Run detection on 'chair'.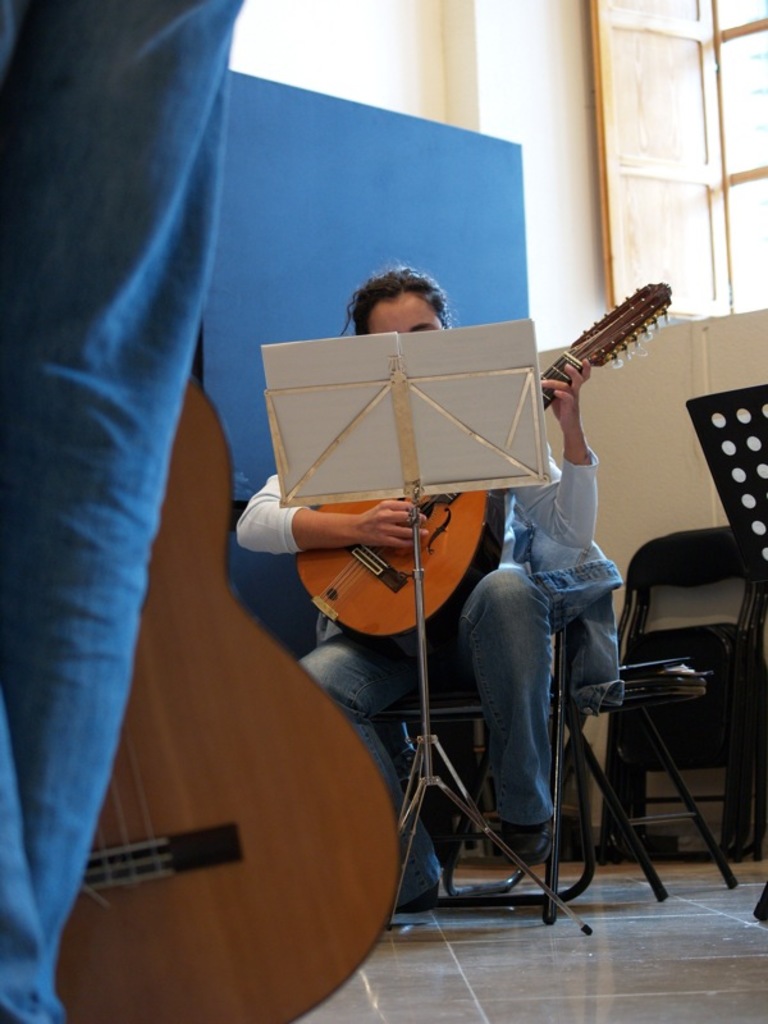
Result: <region>686, 383, 767, 920</region>.
